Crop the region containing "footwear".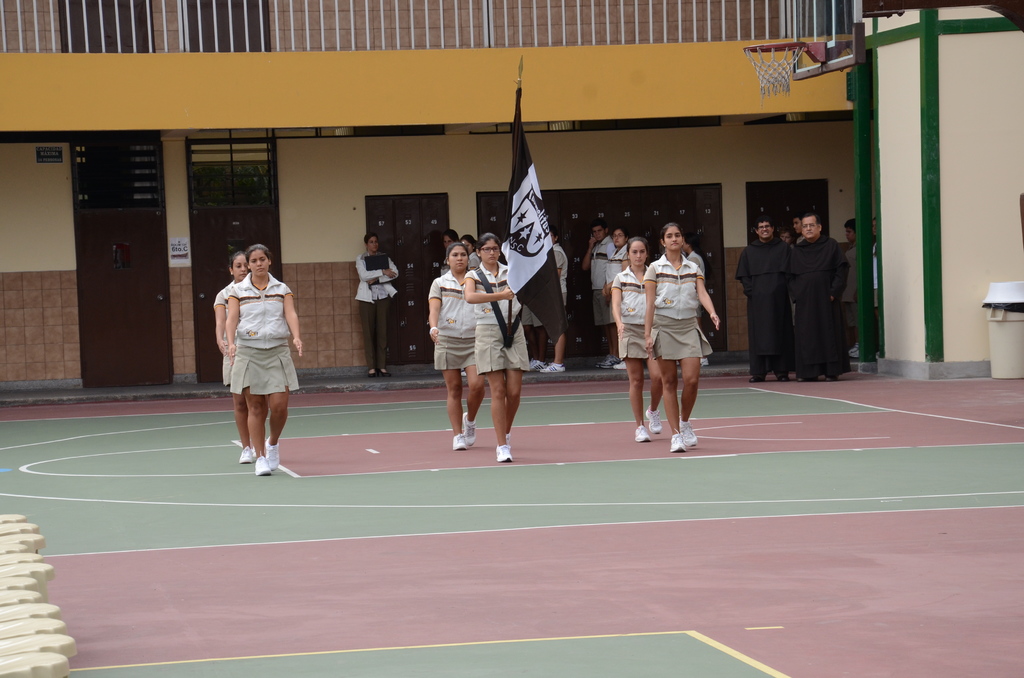
Crop region: 634 424 652 441.
